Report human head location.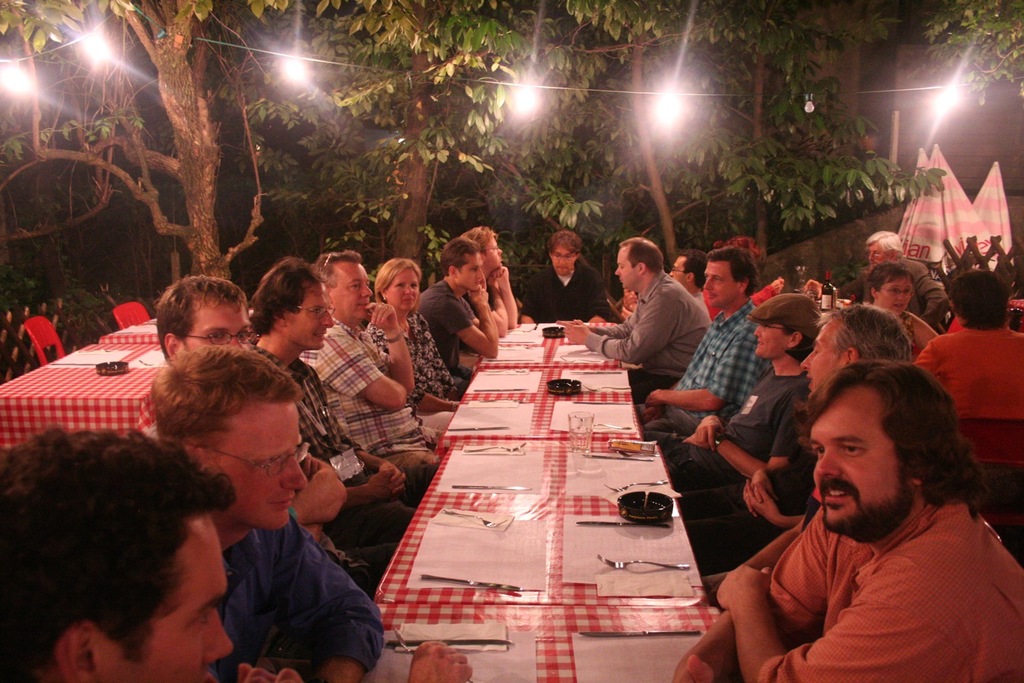
Report: bbox=(546, 231, 580, 274).
